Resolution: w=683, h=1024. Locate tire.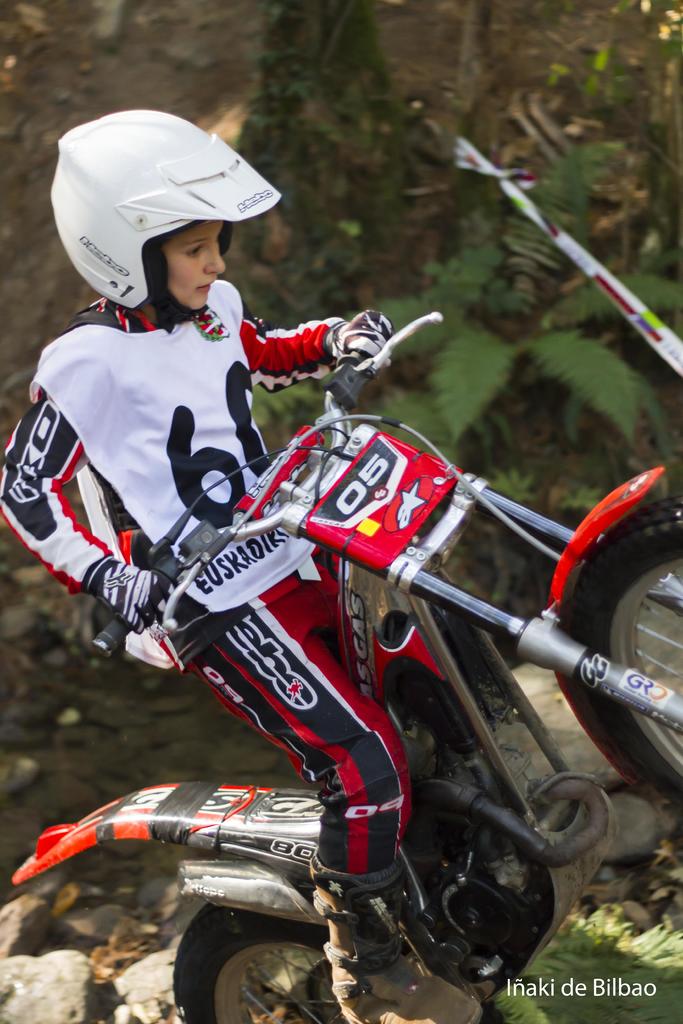
[176, 900, 490, 1023].
